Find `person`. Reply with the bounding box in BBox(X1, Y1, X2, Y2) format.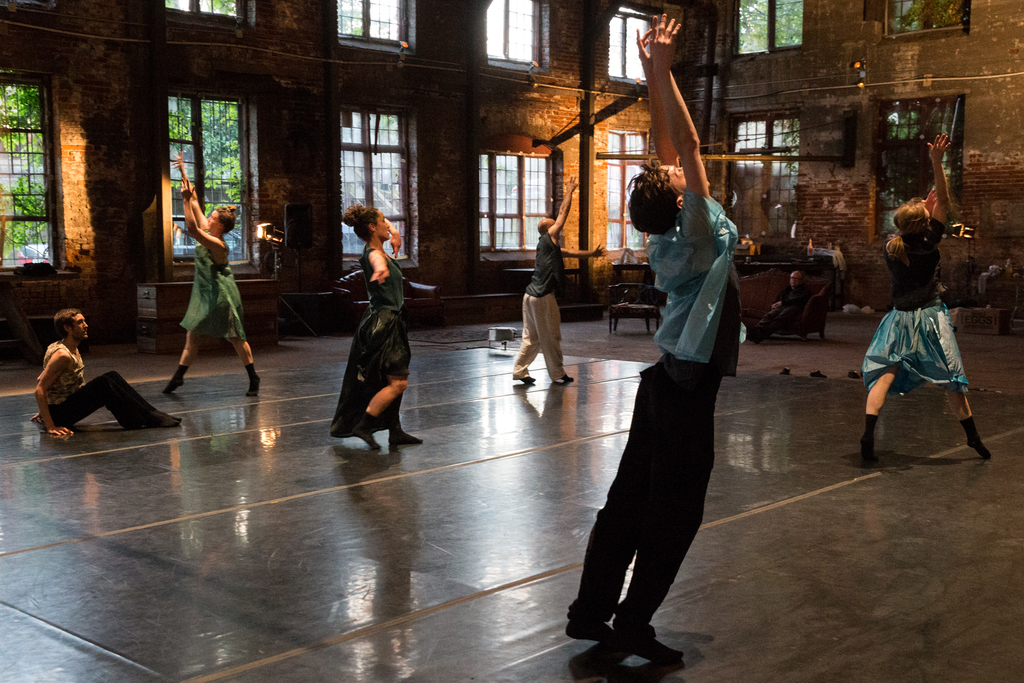
BBox(741, 266, 815, 345).
